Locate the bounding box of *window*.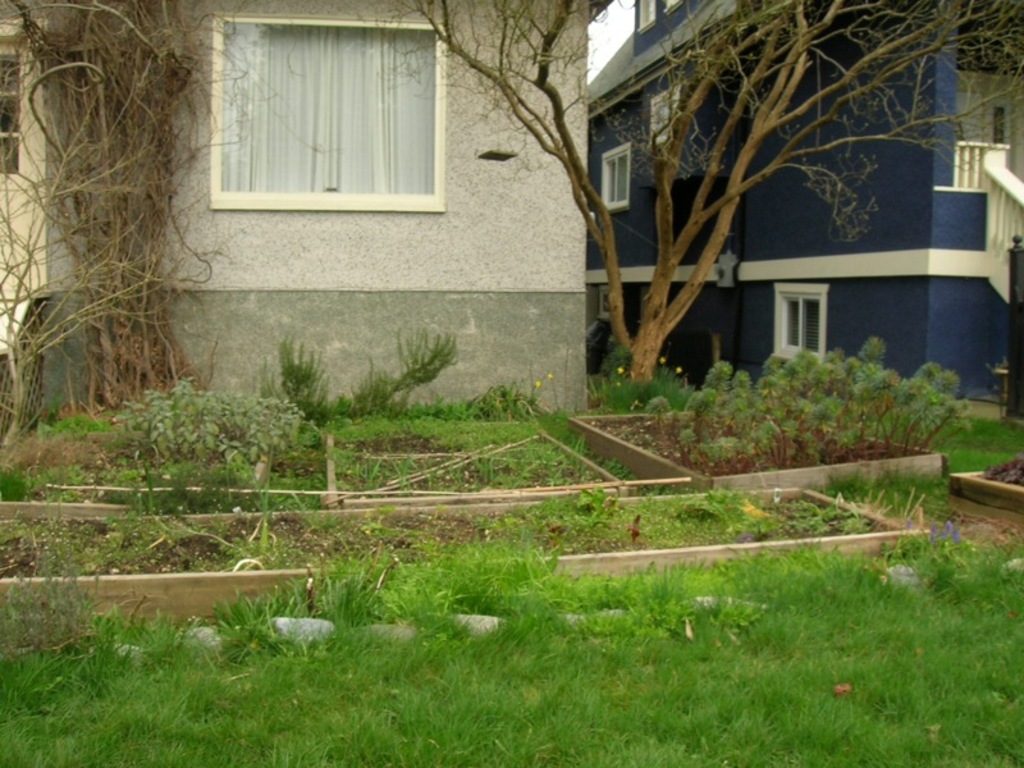
Bounding box: rect(768, 284, 832, 364).
